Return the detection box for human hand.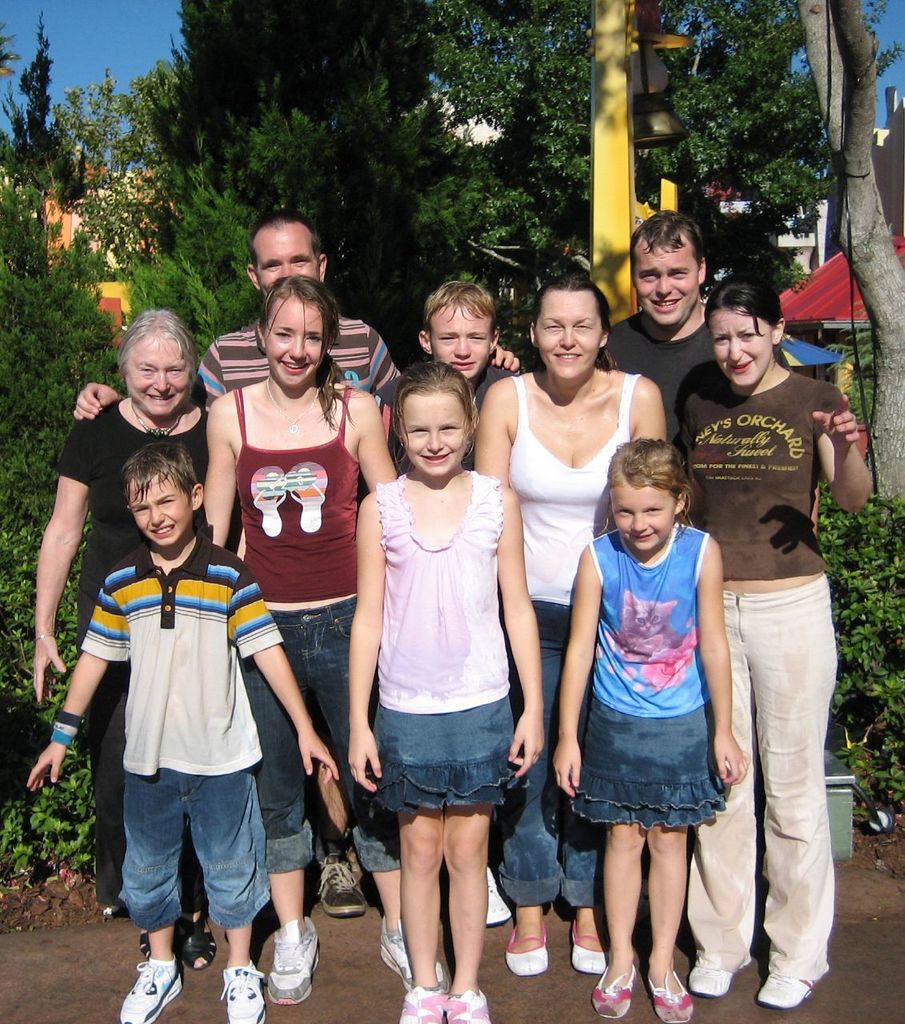
[31,635,71,709].
